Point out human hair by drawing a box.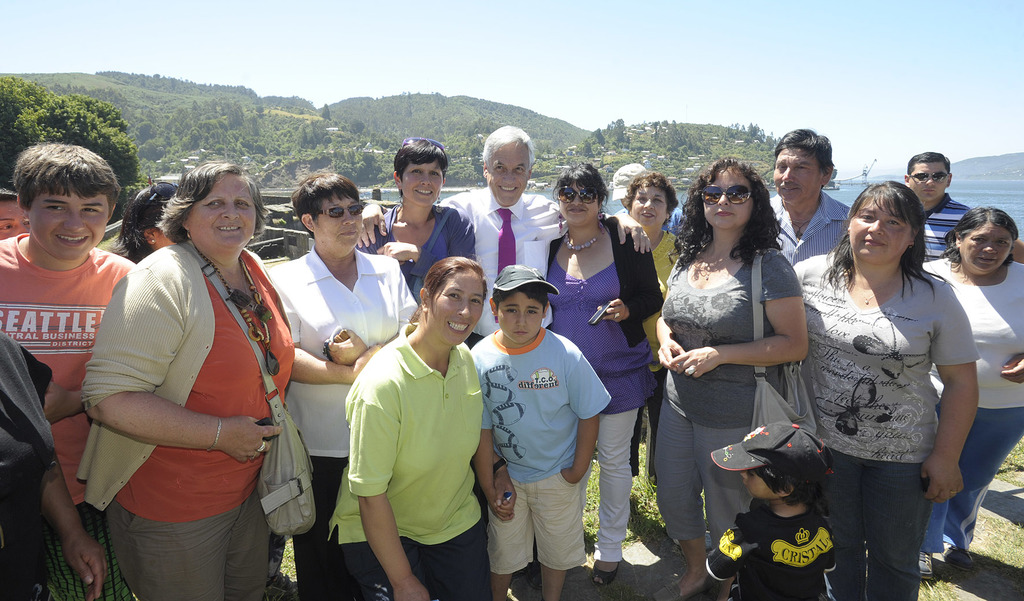
{"x1": 160, "y1": 160, "x2": 269, "y2": 244}.
